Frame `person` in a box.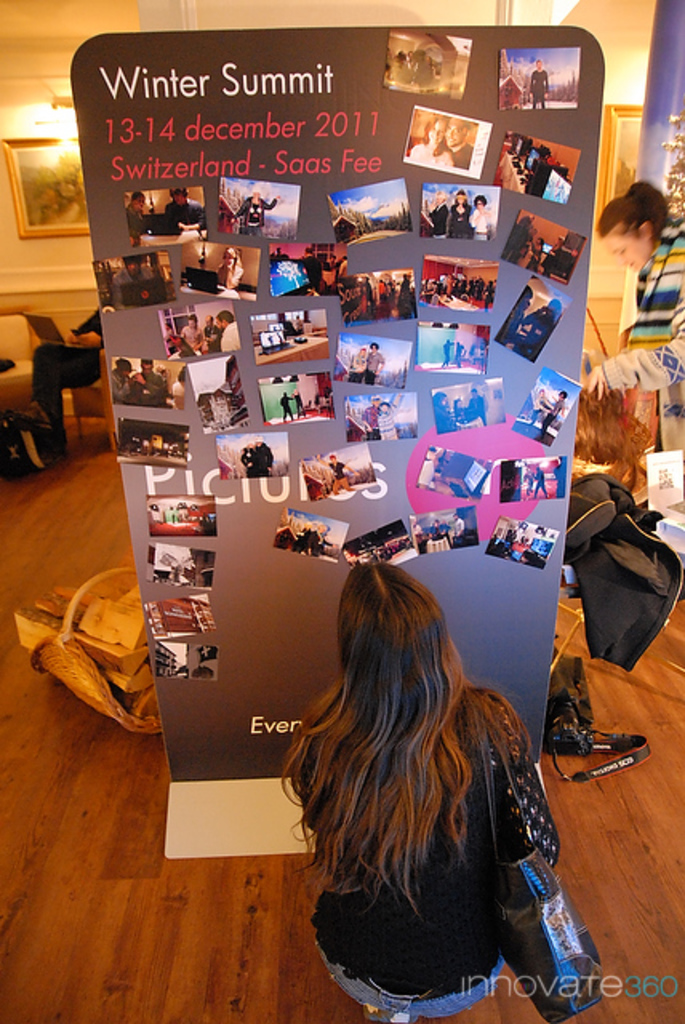
250,438,280,472.
